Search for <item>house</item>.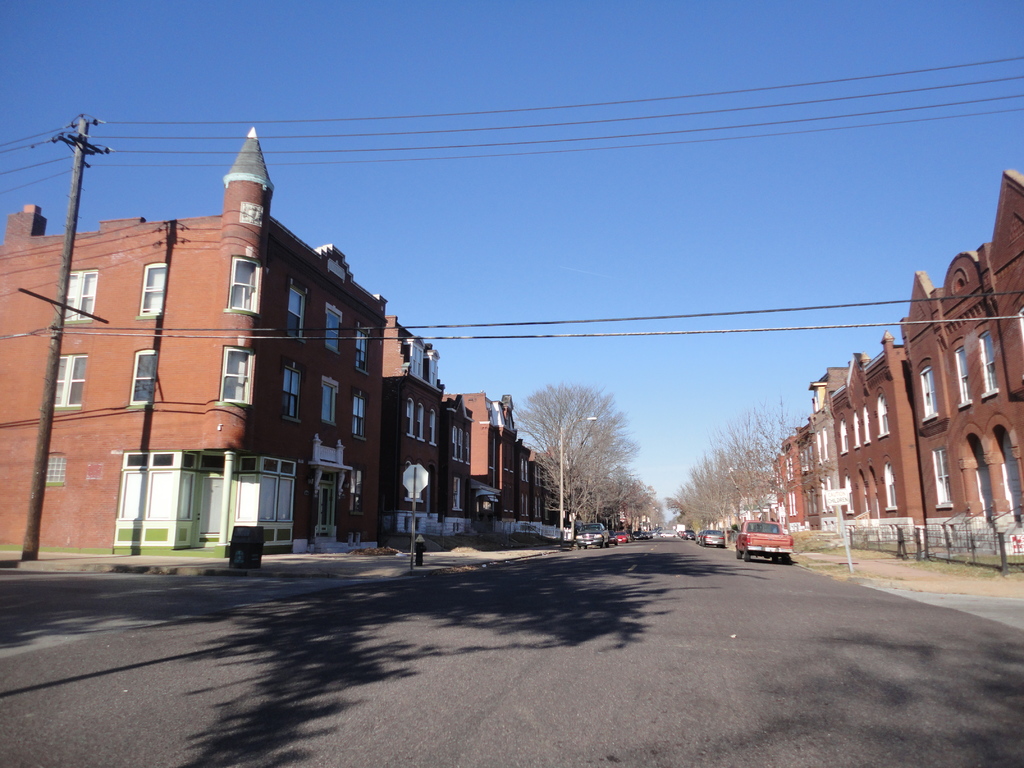
Found at bbox=(813, 367, 847, 535).
